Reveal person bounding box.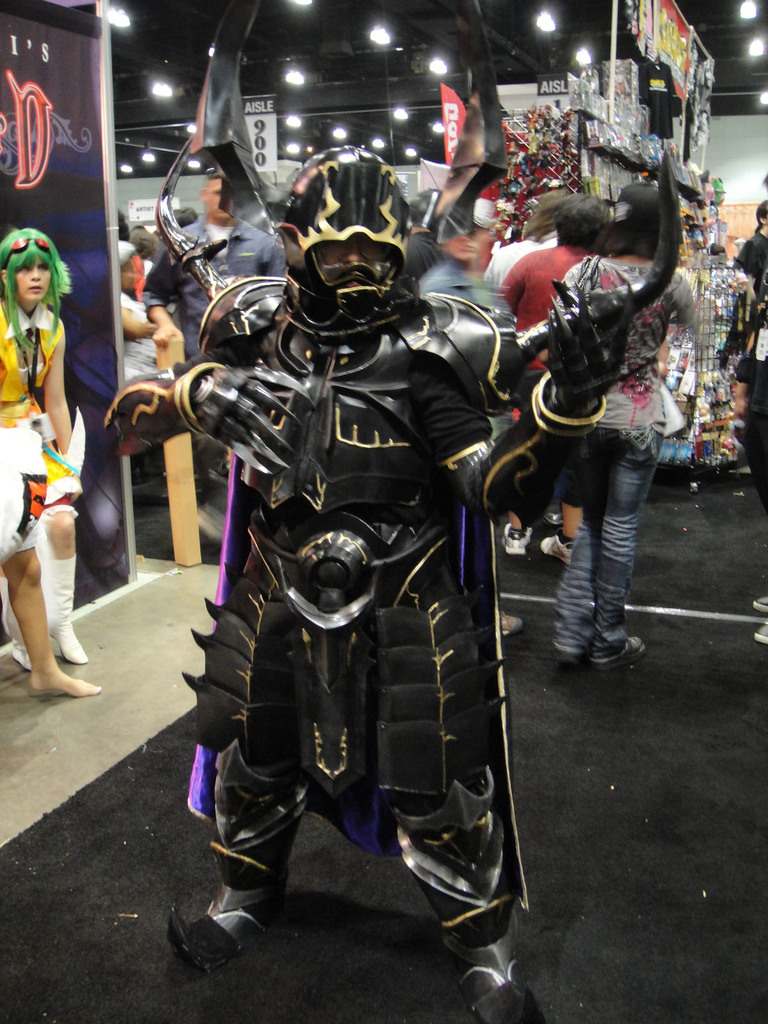
Revealed: crop(142, 177, 292, 364).
